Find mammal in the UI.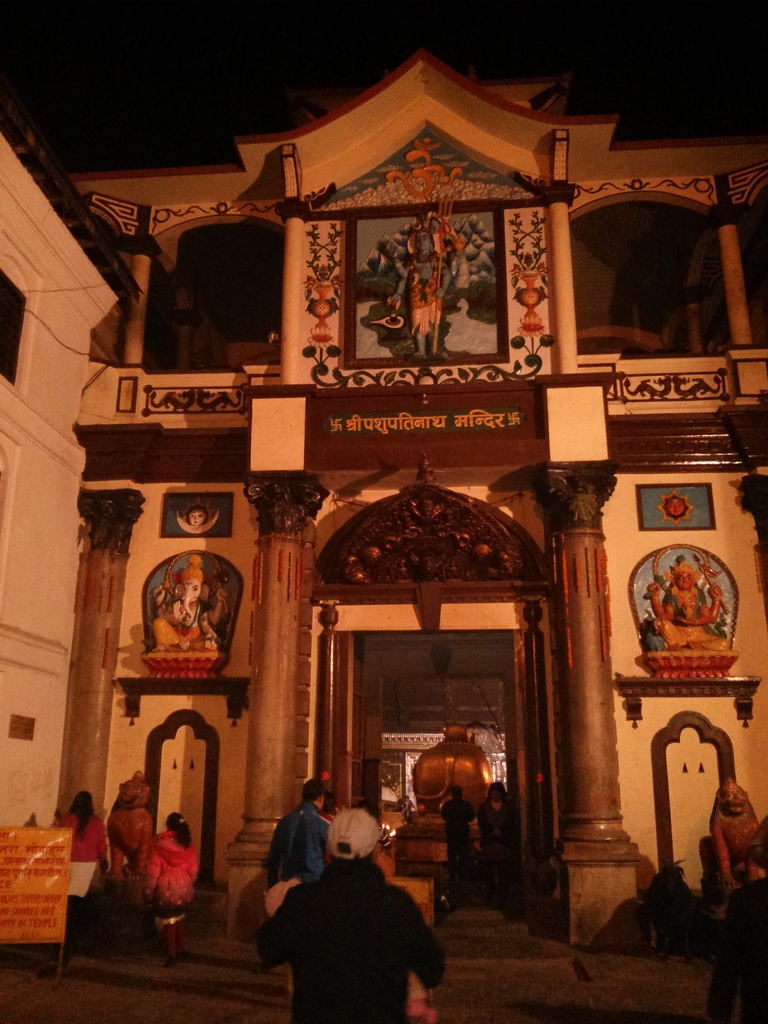
UI element at BBox(248, 796, 446, 1020).
